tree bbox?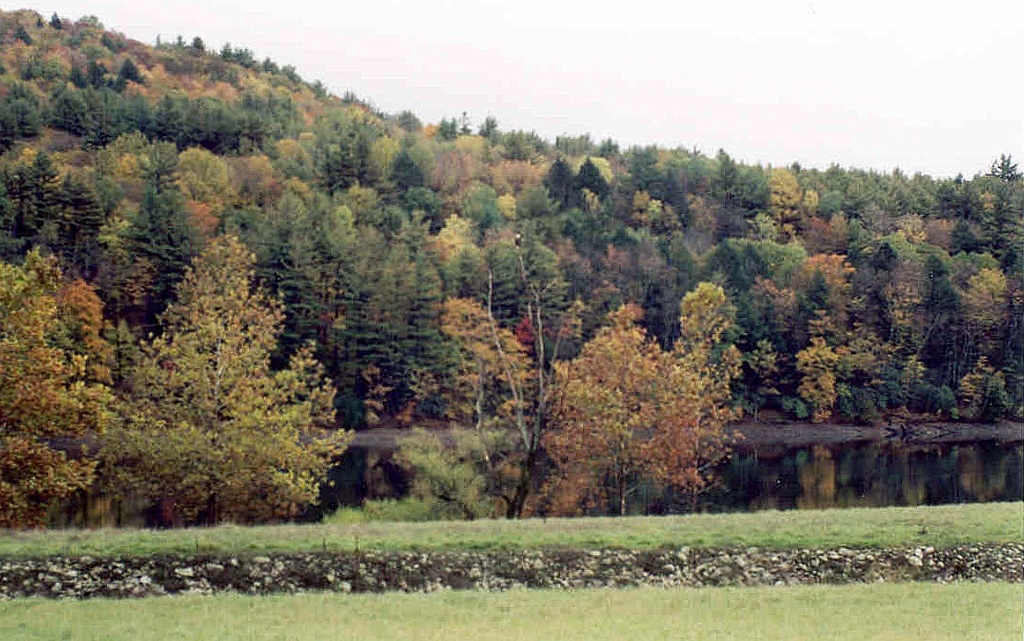
detection(518, 279, 737, 504)
